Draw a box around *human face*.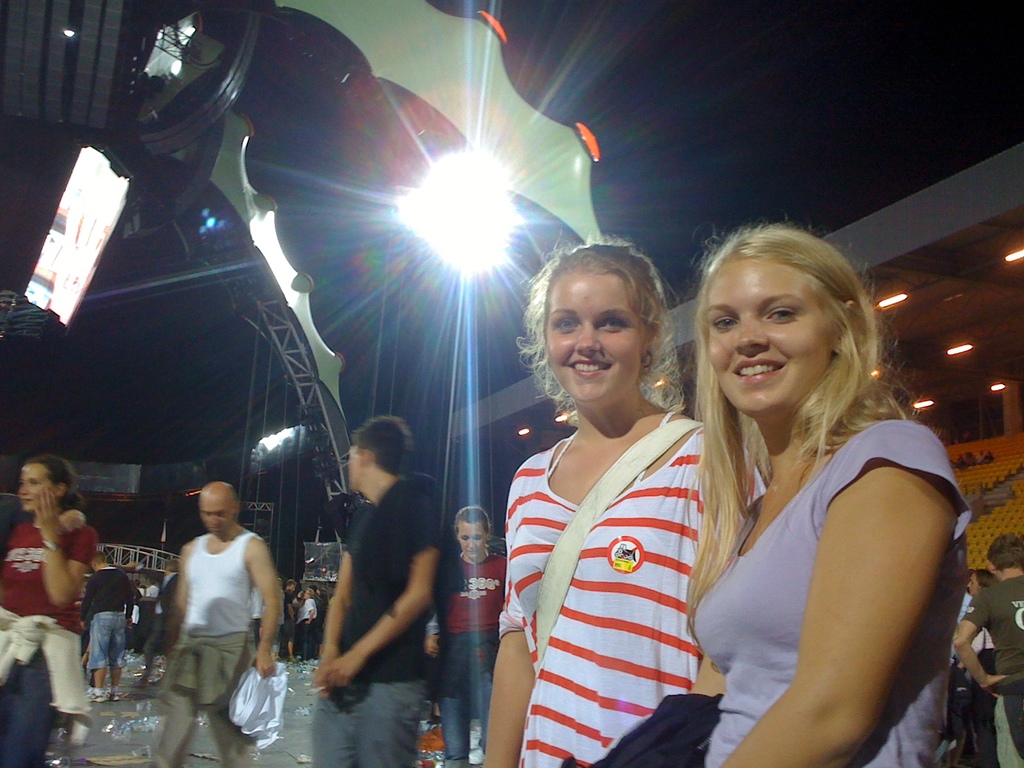
17,461,52,511.
